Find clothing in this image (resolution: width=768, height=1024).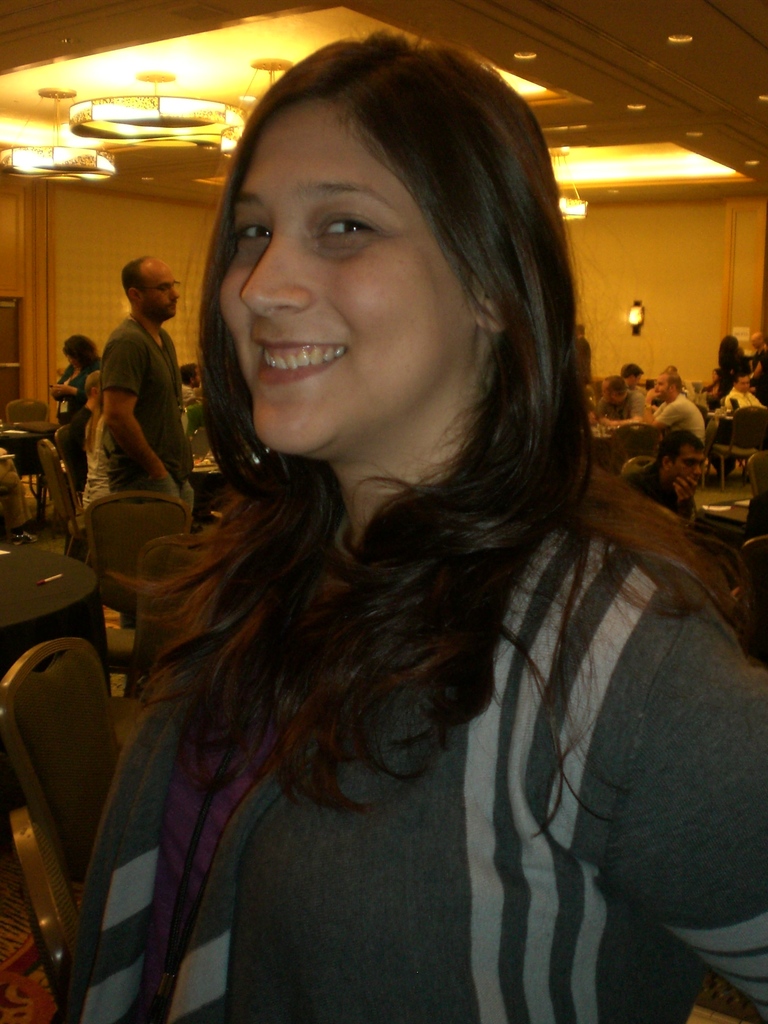
64, 442, 767, 1023.
